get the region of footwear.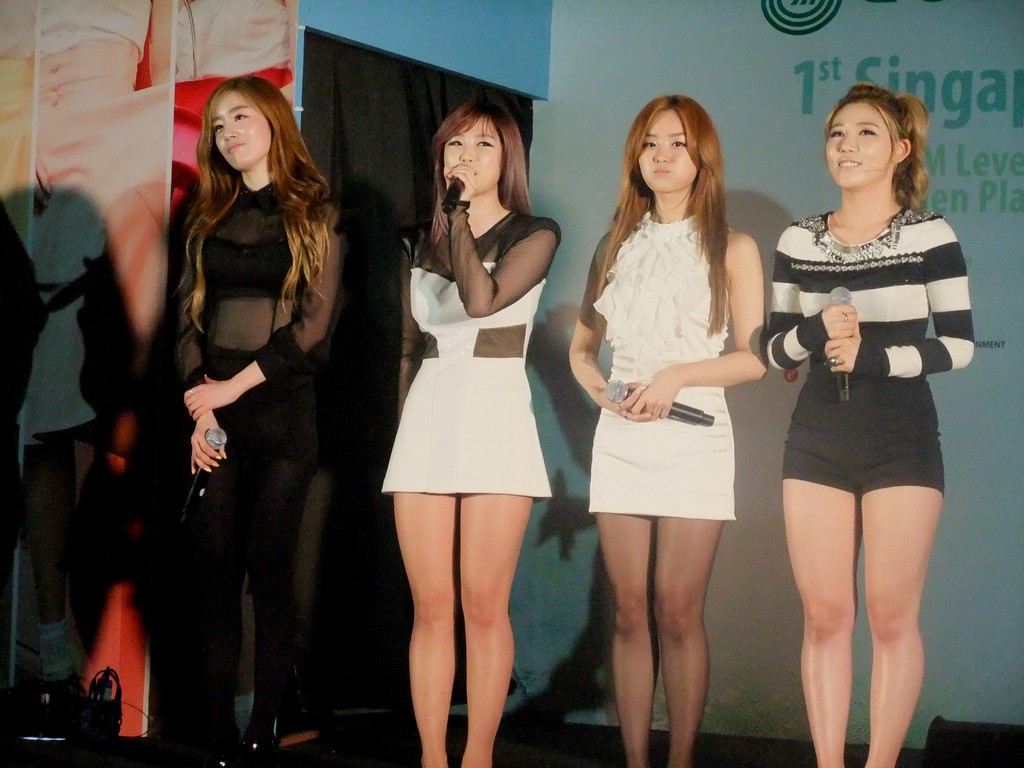
[211, 682, 283, 762].
